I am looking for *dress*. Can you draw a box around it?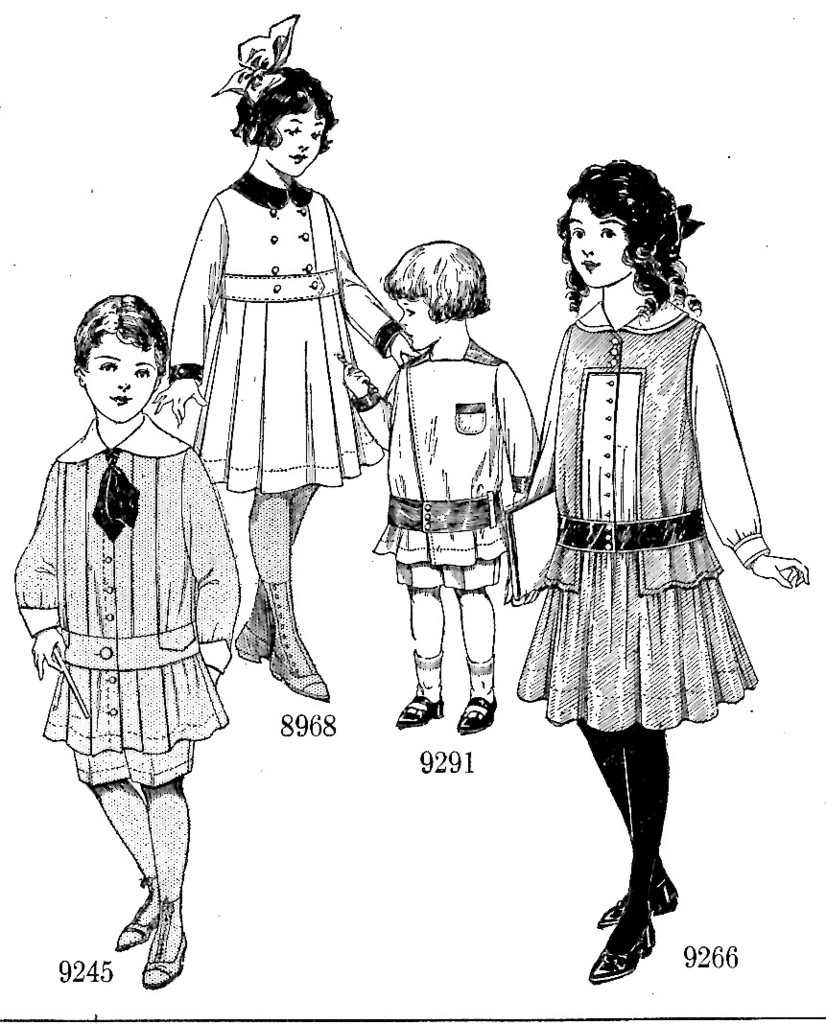
Sure, the bounding box is <region>166, 172, 381, 490</region>.
